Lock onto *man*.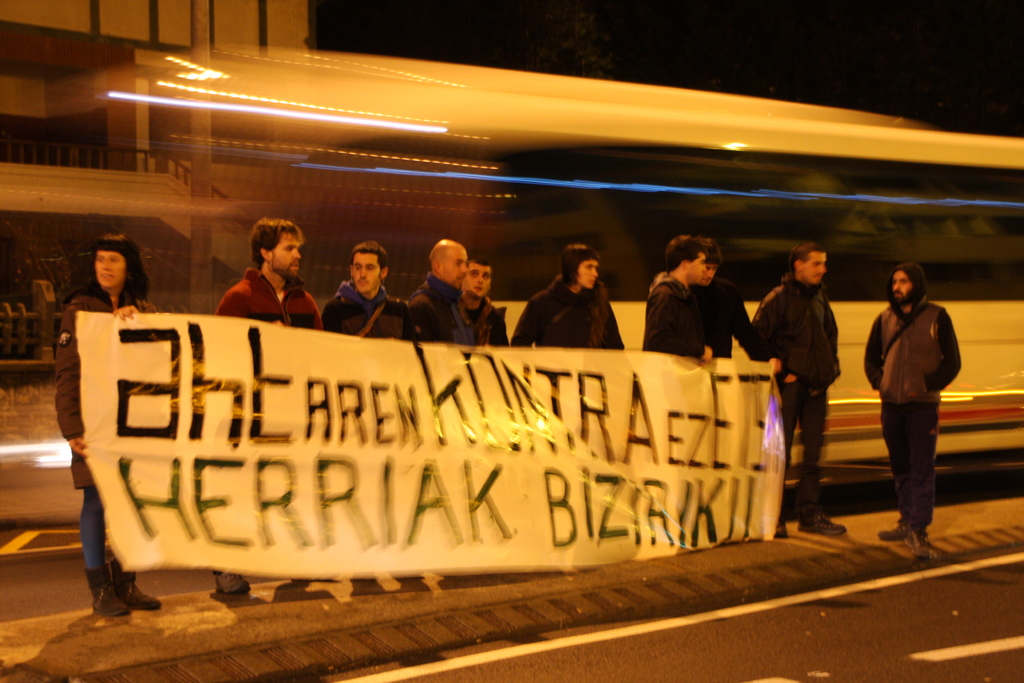
Locked: 639/261/707/360.
